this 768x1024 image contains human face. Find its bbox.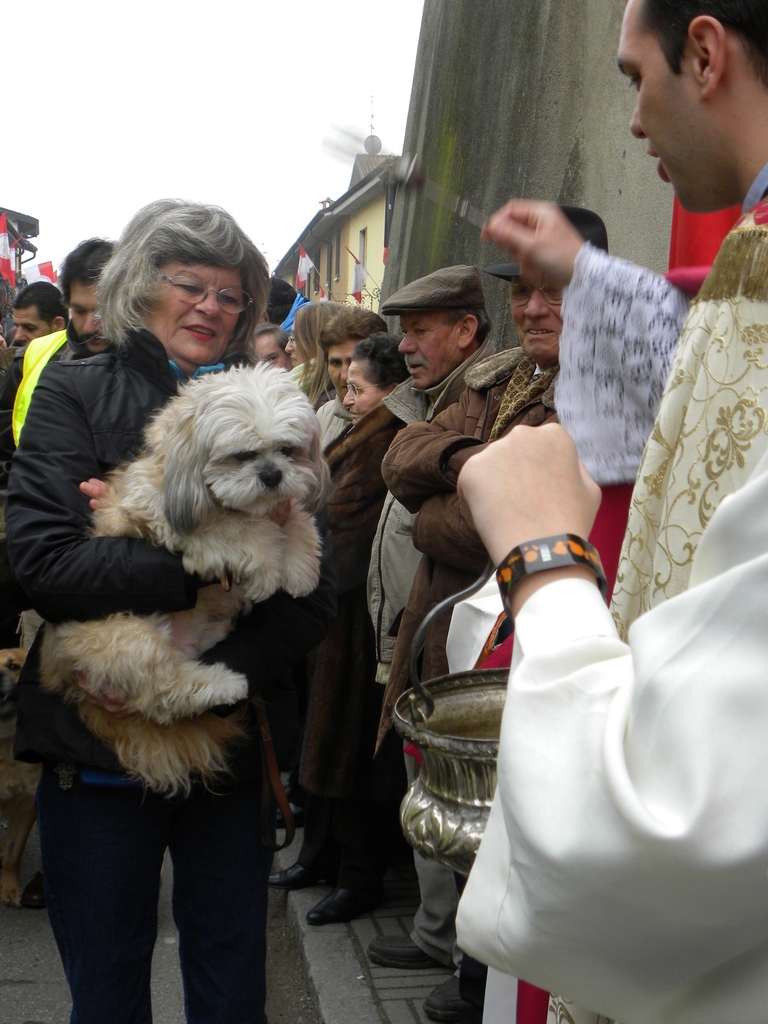
pyautogui.locateOnScreen(329, 340, 372, 398).
